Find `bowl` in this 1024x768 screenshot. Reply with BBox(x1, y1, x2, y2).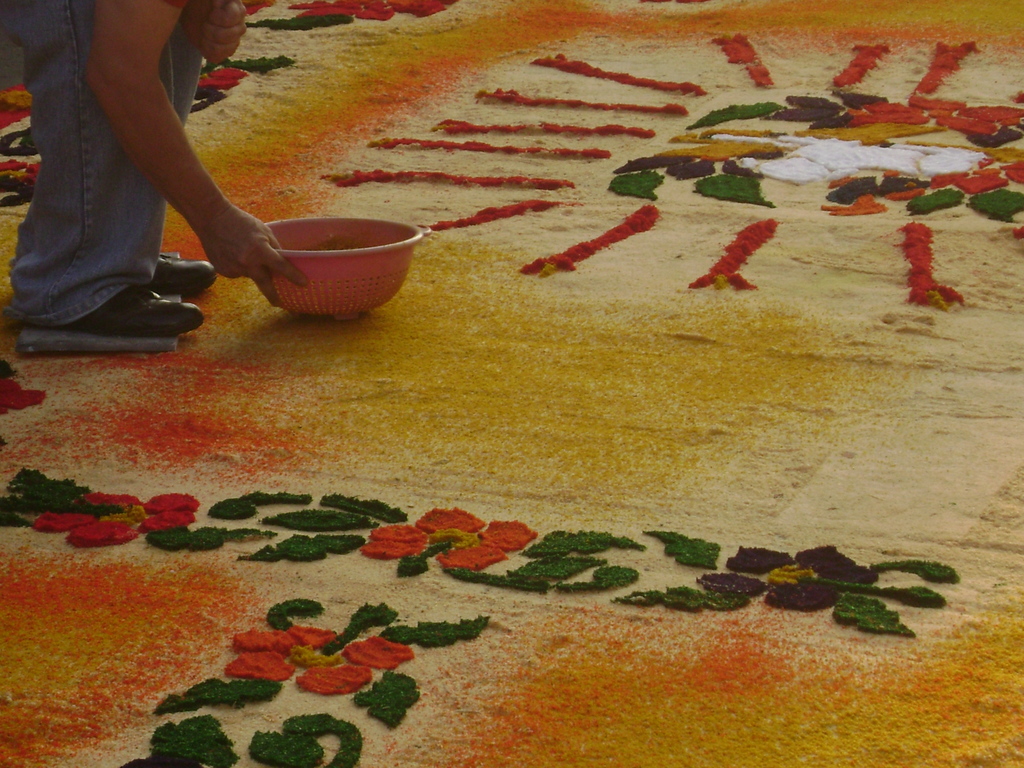
BBox(246, 200, 445, 304).
